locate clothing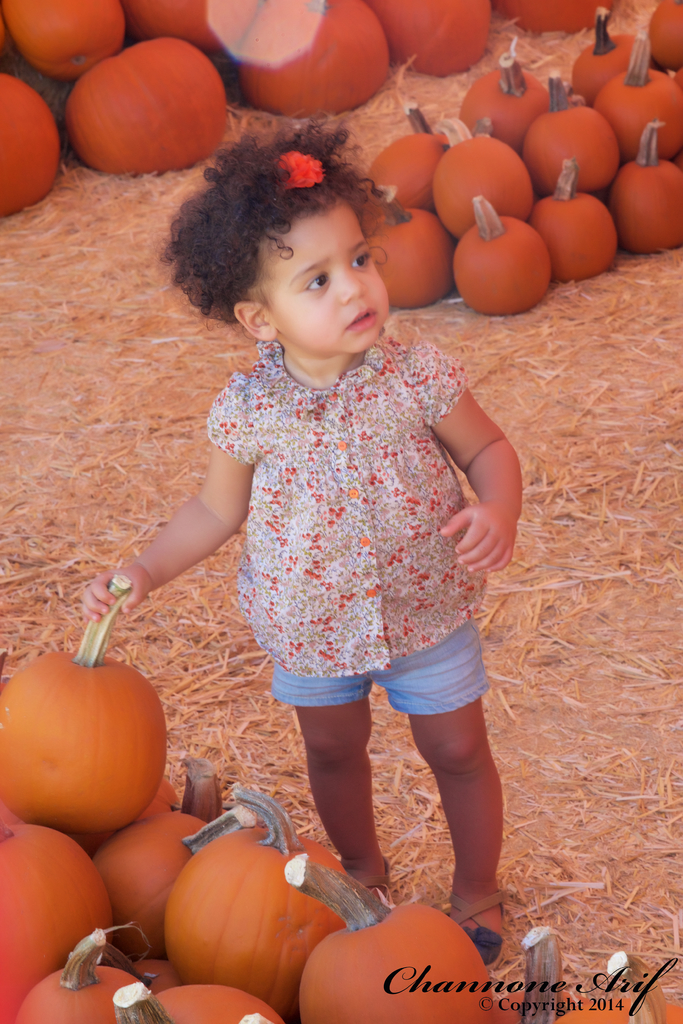
[x1=205, y1=339, x2=492, y2=715]
